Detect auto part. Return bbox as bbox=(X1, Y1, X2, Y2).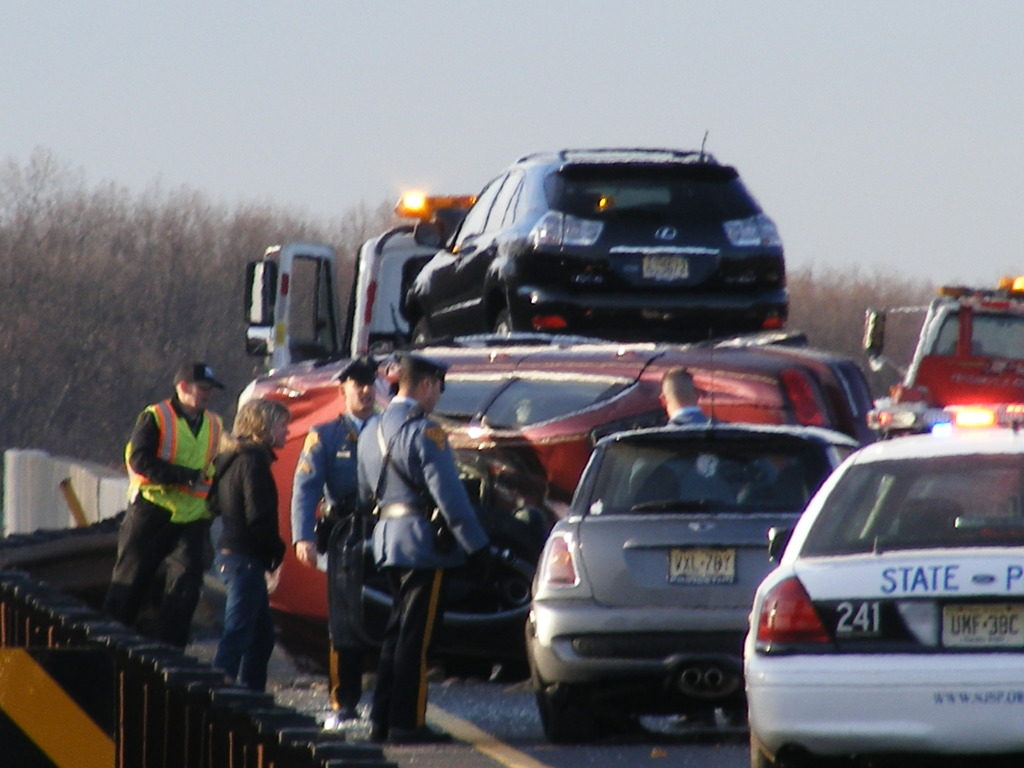
bbox=(752, 575, 833, 659).
